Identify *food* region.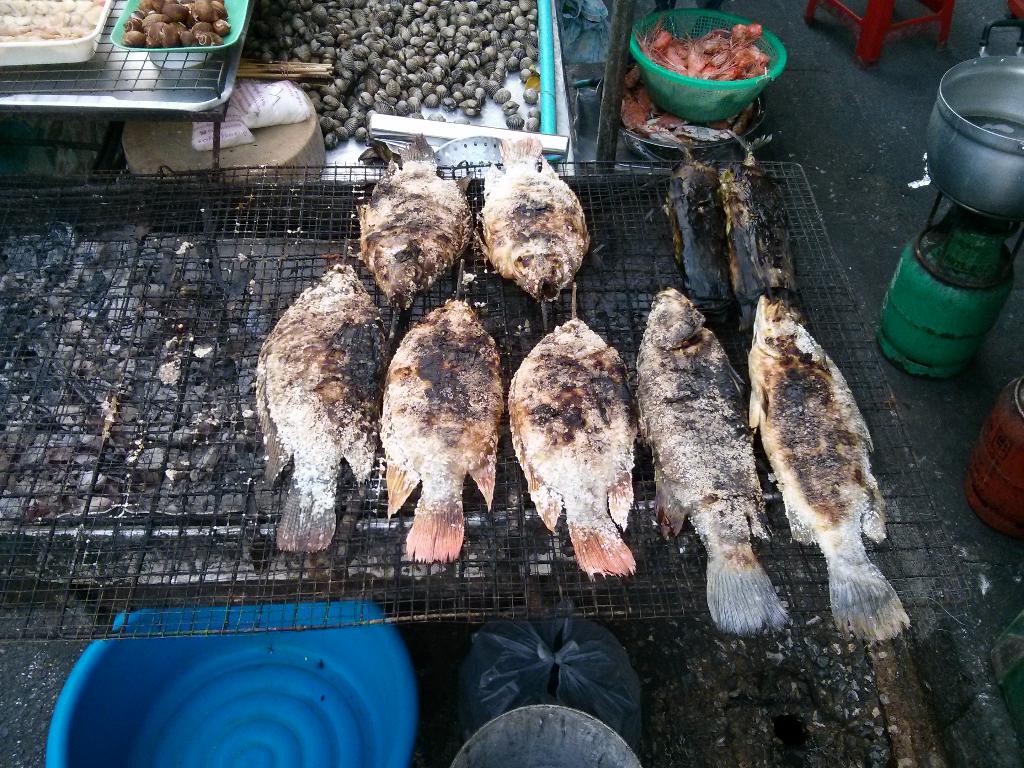
Region: 364/129/472/312.
